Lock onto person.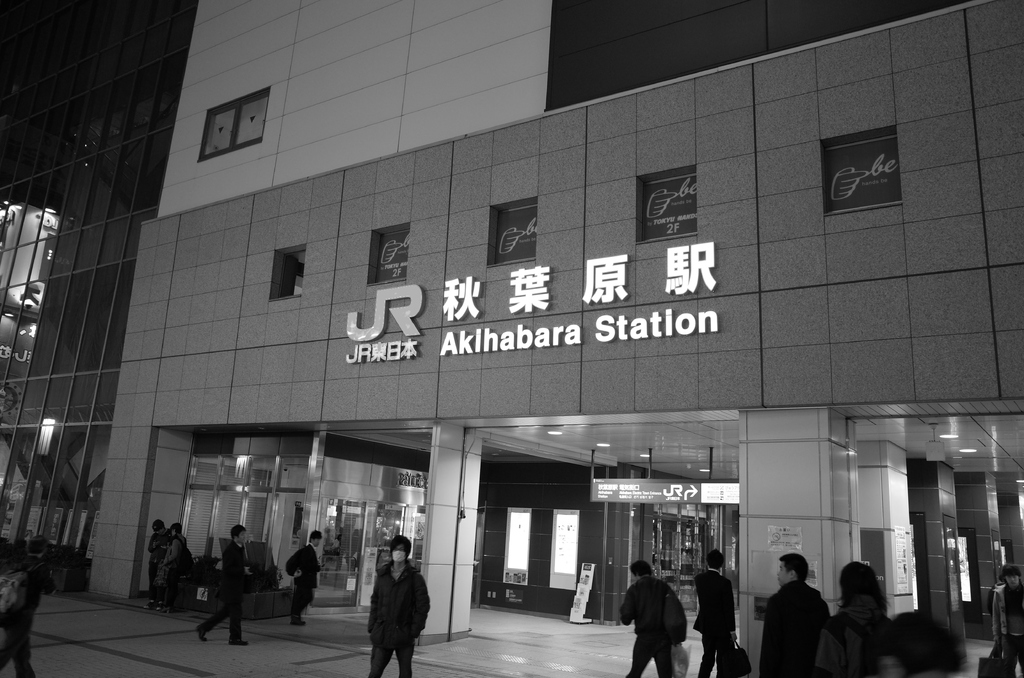
Locked: <region>889, 606, 959, 677</region>.
